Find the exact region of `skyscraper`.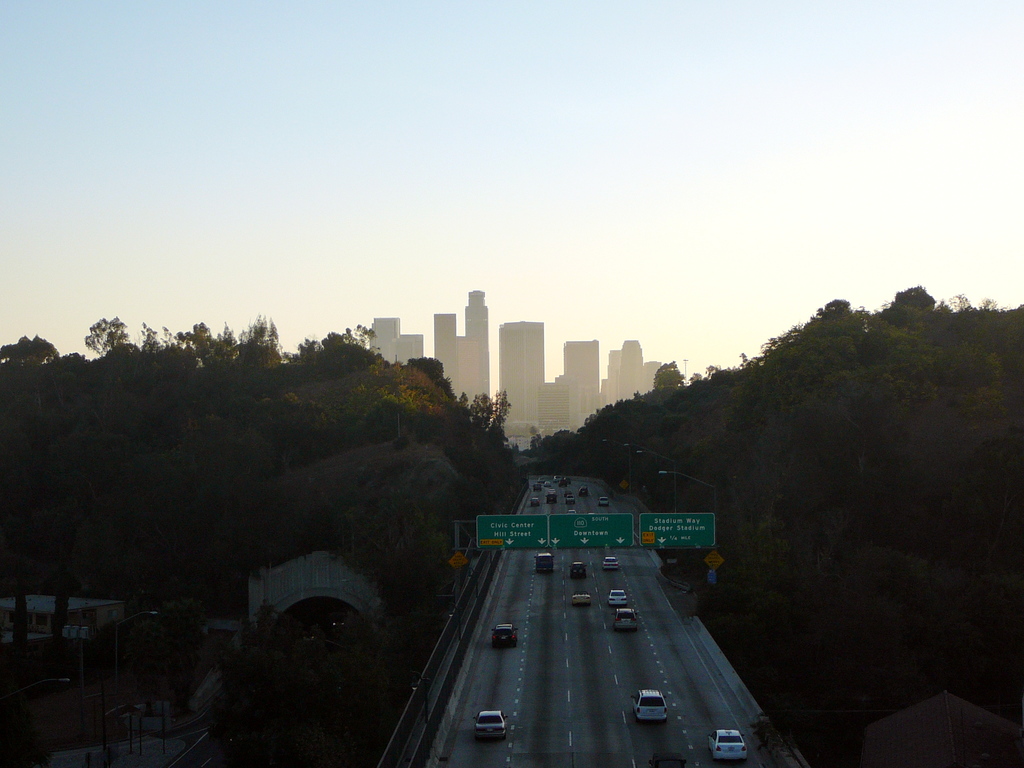
Exact region: [left=436, top=275, right=500, bottom=434].
